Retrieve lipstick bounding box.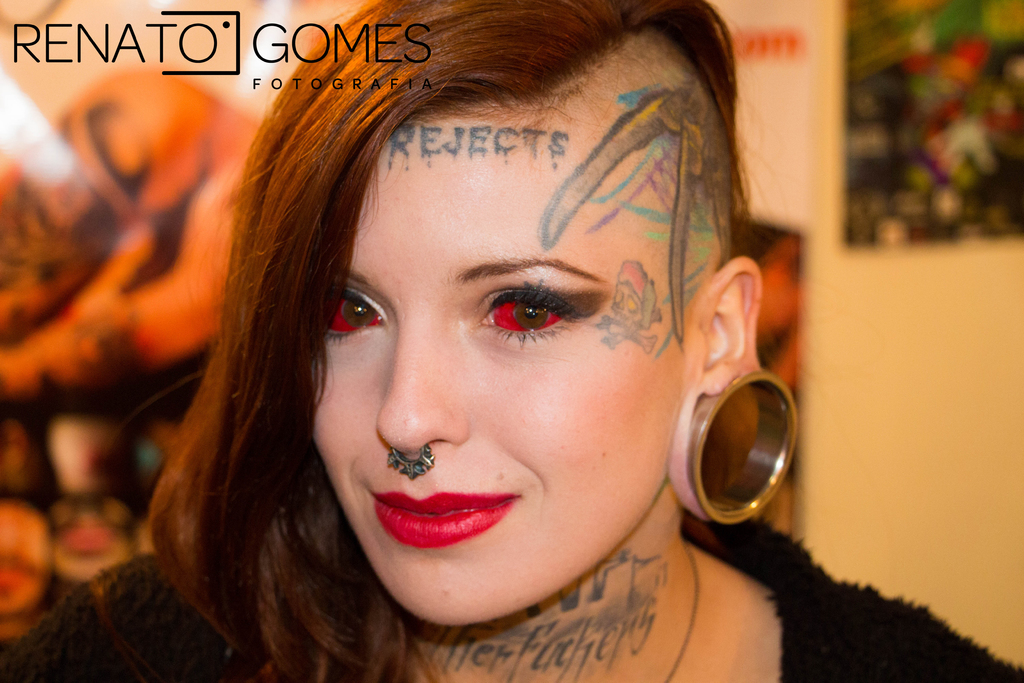
Bounding box: <region>375, 491, 514, 550</region>.
